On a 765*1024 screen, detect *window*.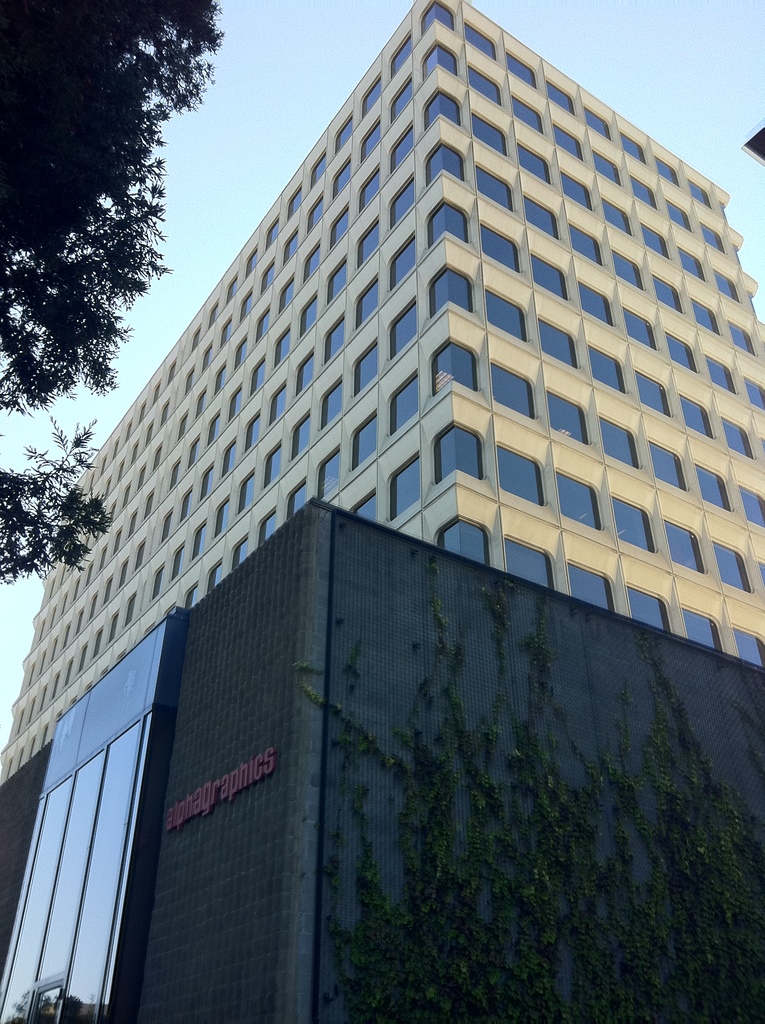
548,83,574,113.
